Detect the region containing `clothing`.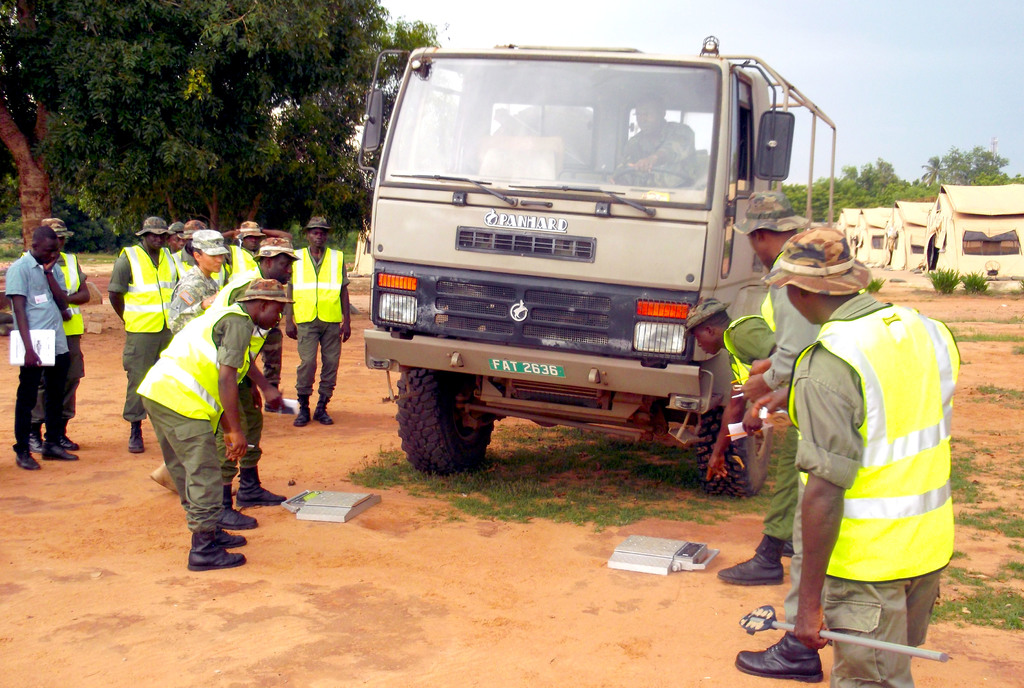
<box>781,270,958,652</box>.
